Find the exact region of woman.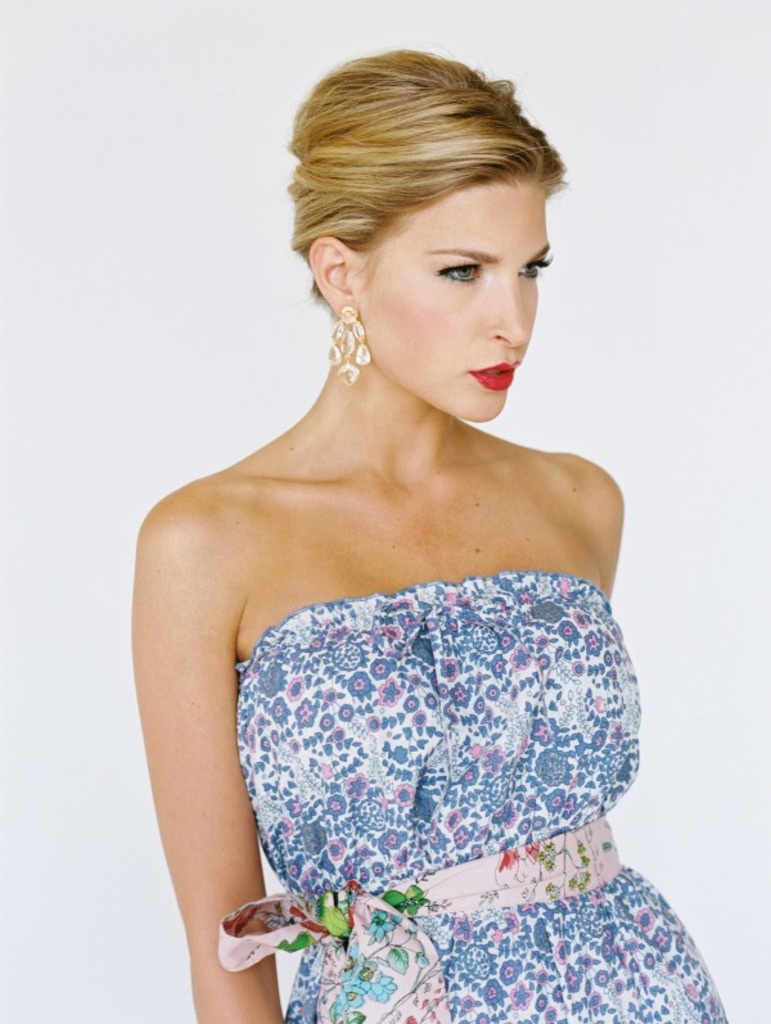
Exact region: (left=131, top=33, right=729, bottom=1023).
